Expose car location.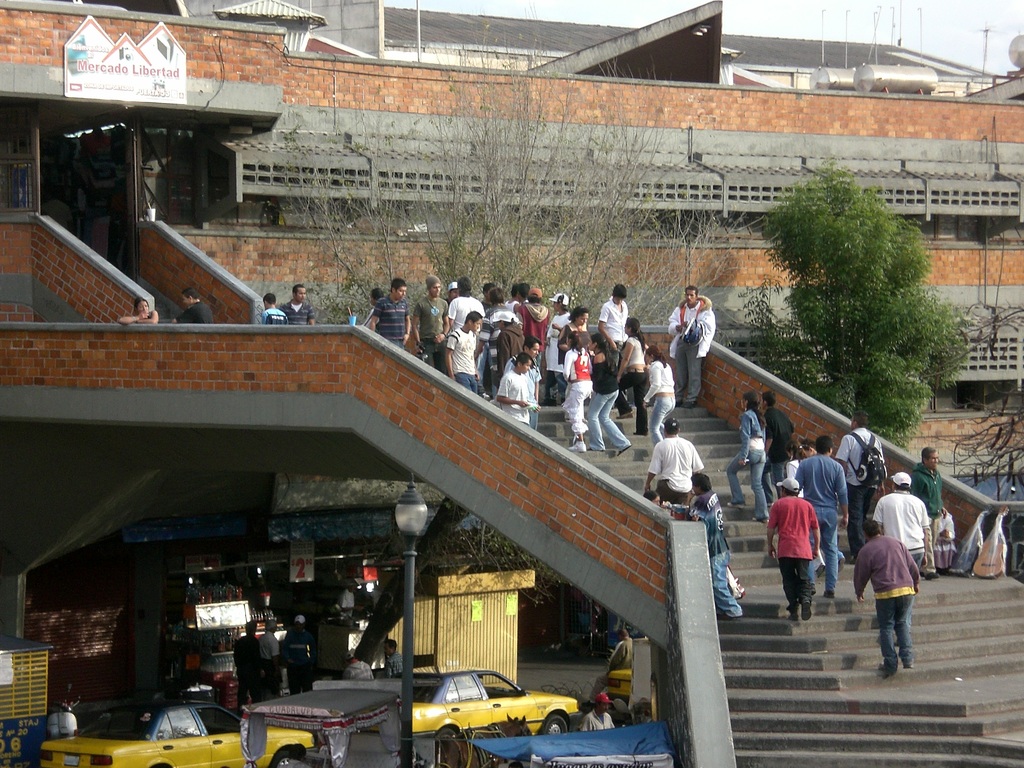
Exposed at [x1=598, y1=638, x2=641, y2=717].
